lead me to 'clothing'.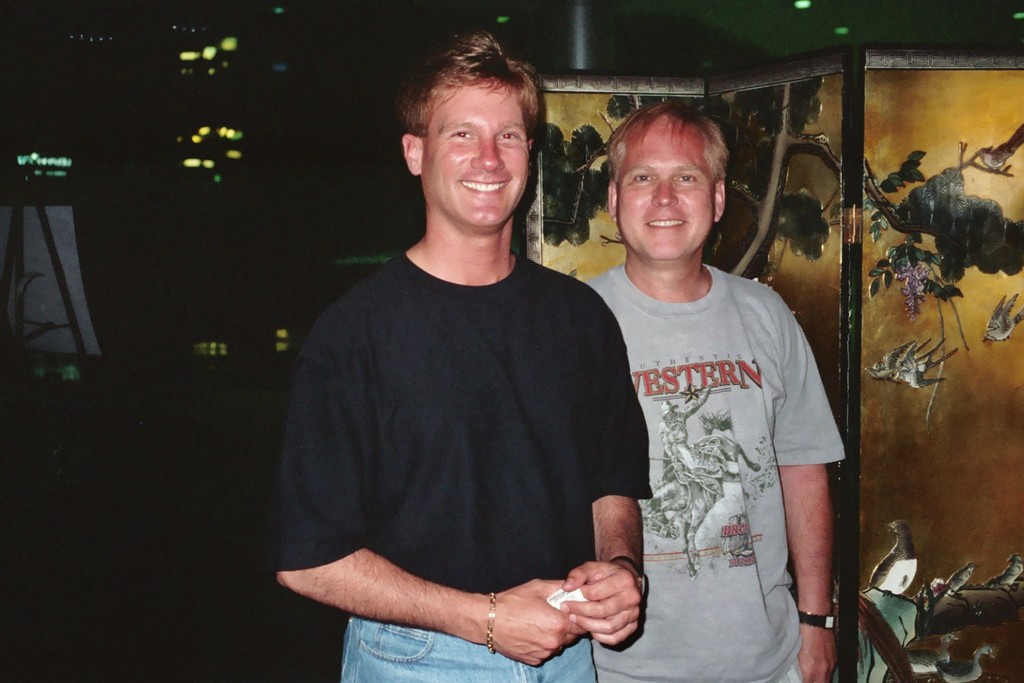
Lead to left=270, top=247, right=652, bottom=682.
